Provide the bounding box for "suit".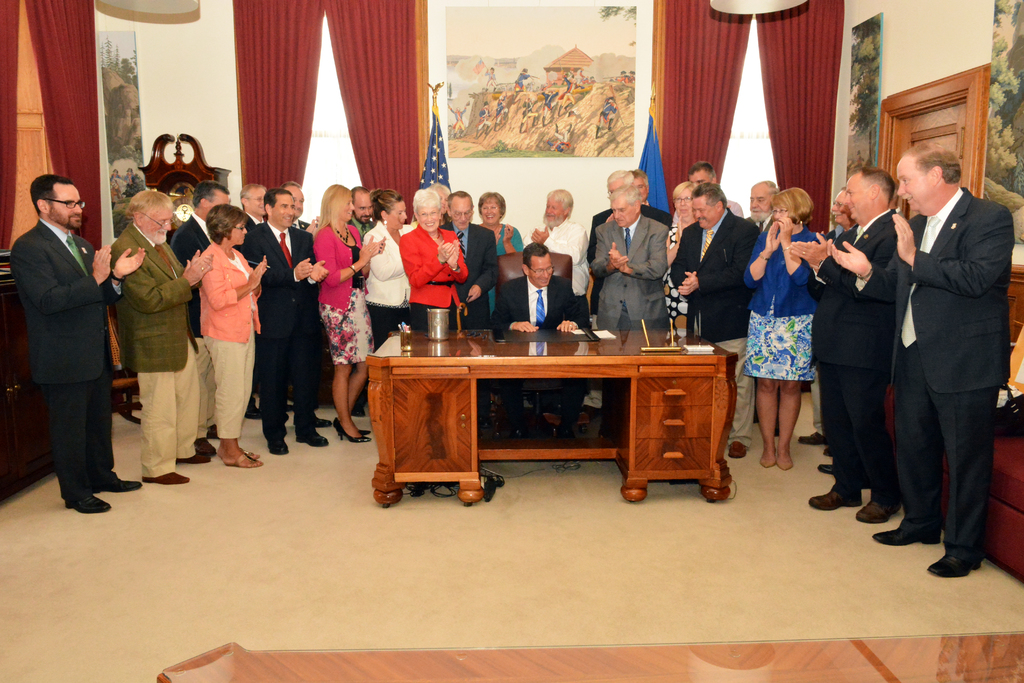
(left=744, top=215, right=776, bottom=236).
